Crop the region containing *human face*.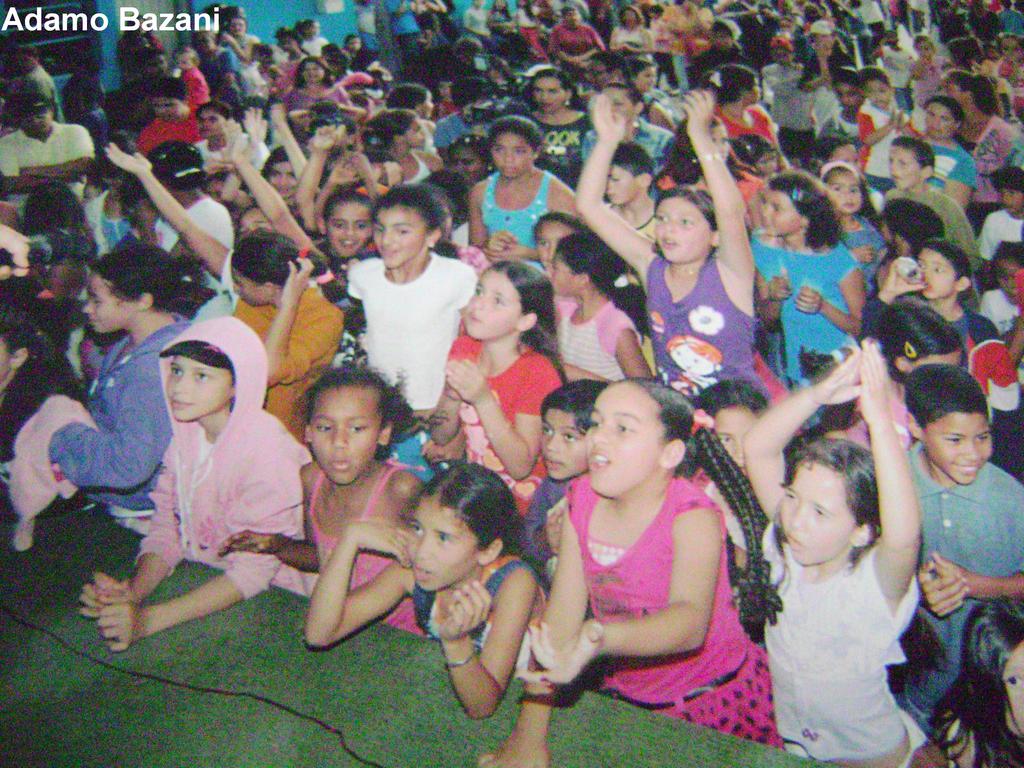
Crop region: box=[540, 247, 582, 299].
